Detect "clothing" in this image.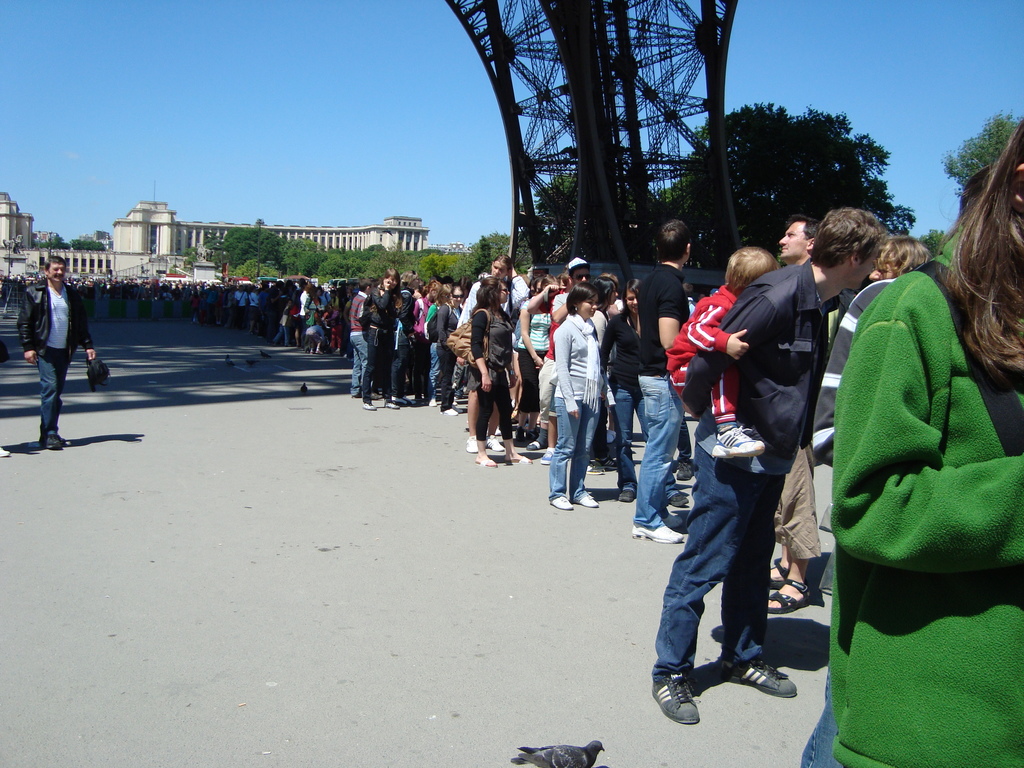
Detection: <bbox>772, 446, 819, 561</bbox>.
